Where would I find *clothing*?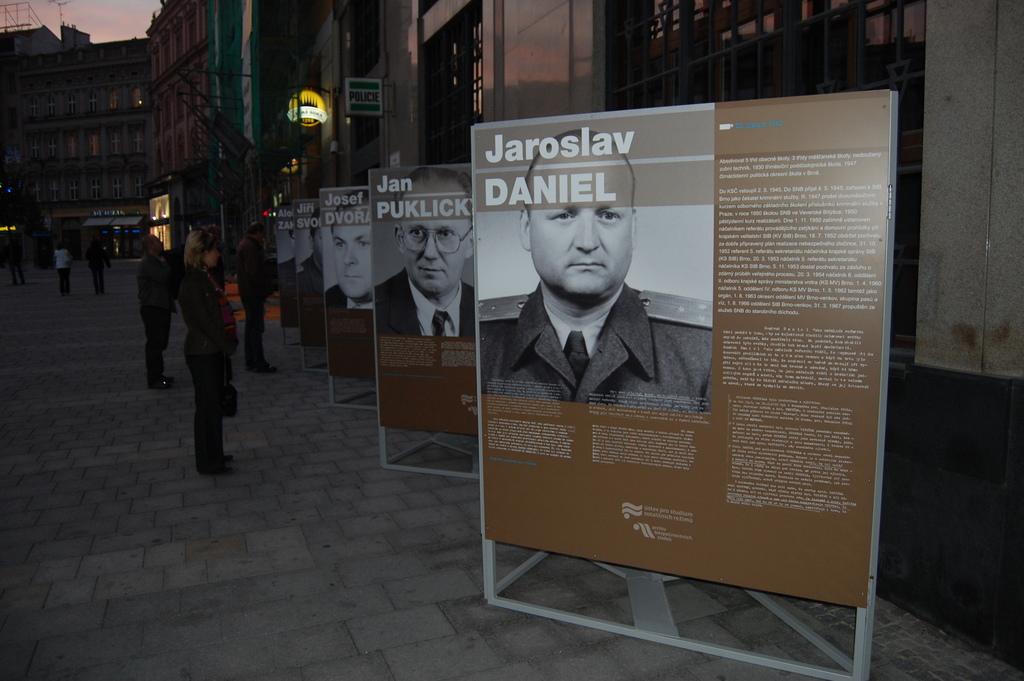
At rect(135, 252, 180, 381).
